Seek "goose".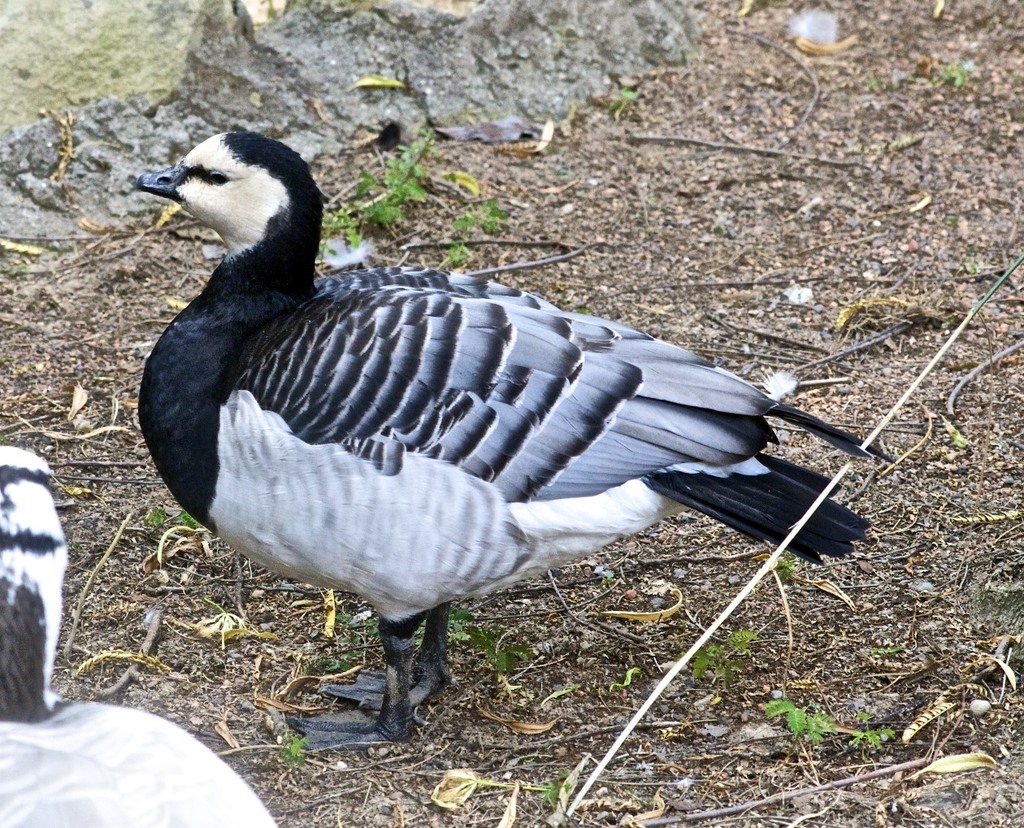
128:124:860:743.
